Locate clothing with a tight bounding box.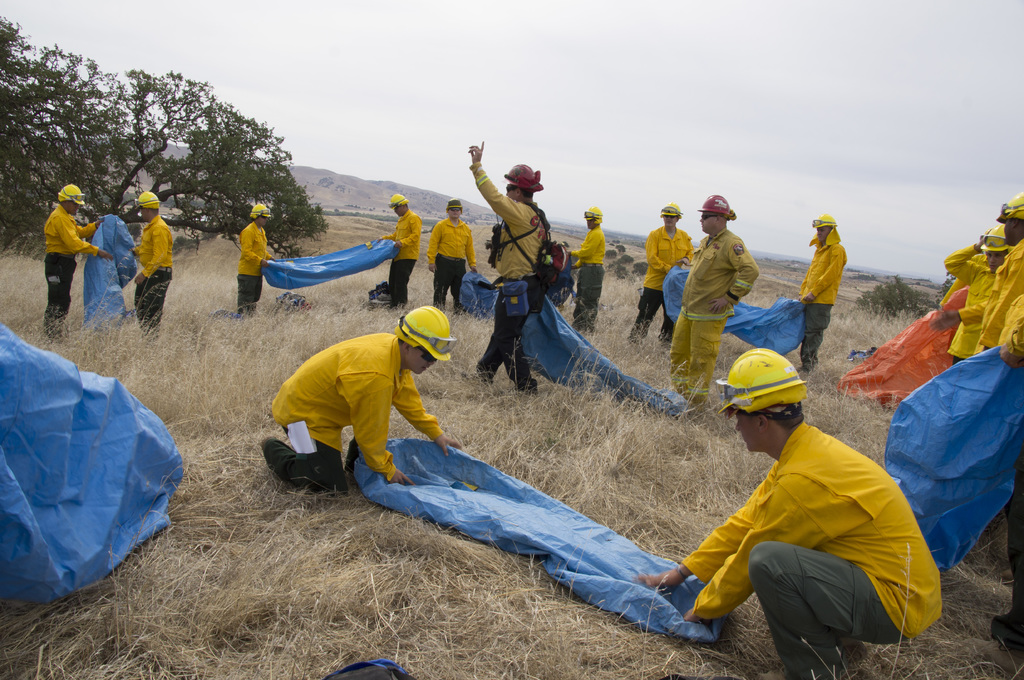
{"left": 650, "top": 227, "right": 692, "bottom": 293}.
